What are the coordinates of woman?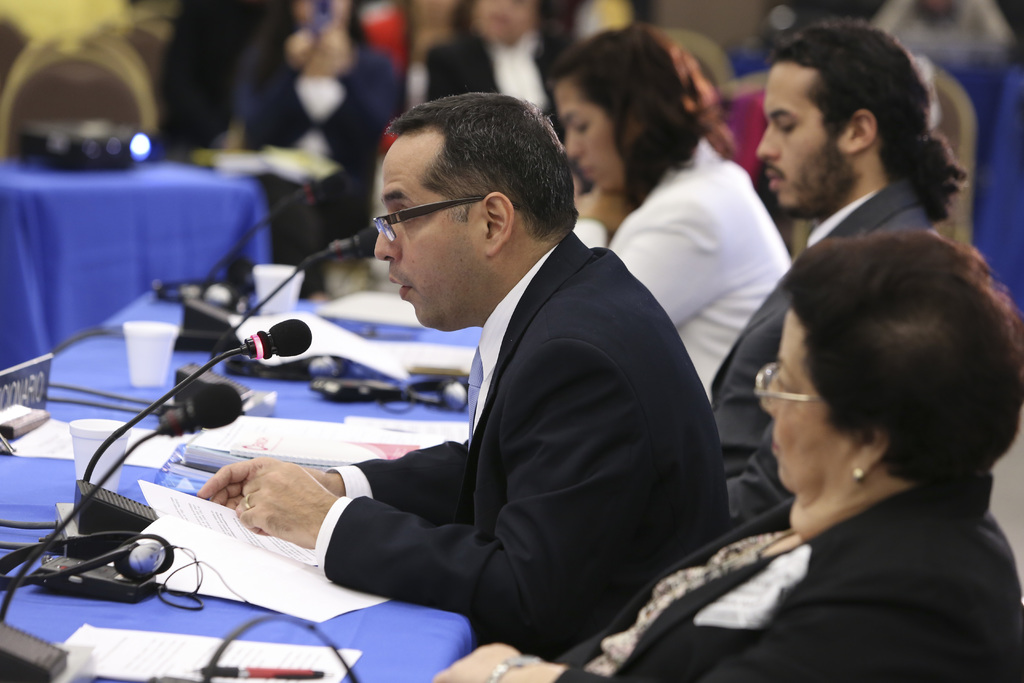
<bbox>237, 0, 399, 281</bbox>.
